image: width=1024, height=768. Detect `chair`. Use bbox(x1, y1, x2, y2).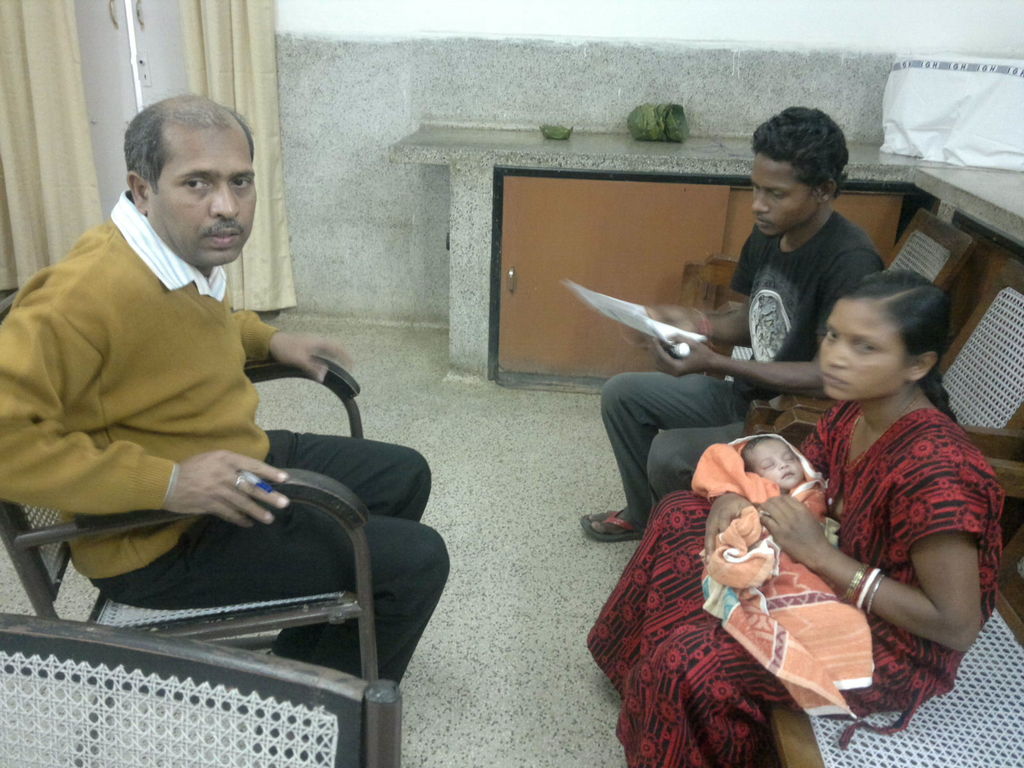
bbox(763, 412, 1023, 767).
